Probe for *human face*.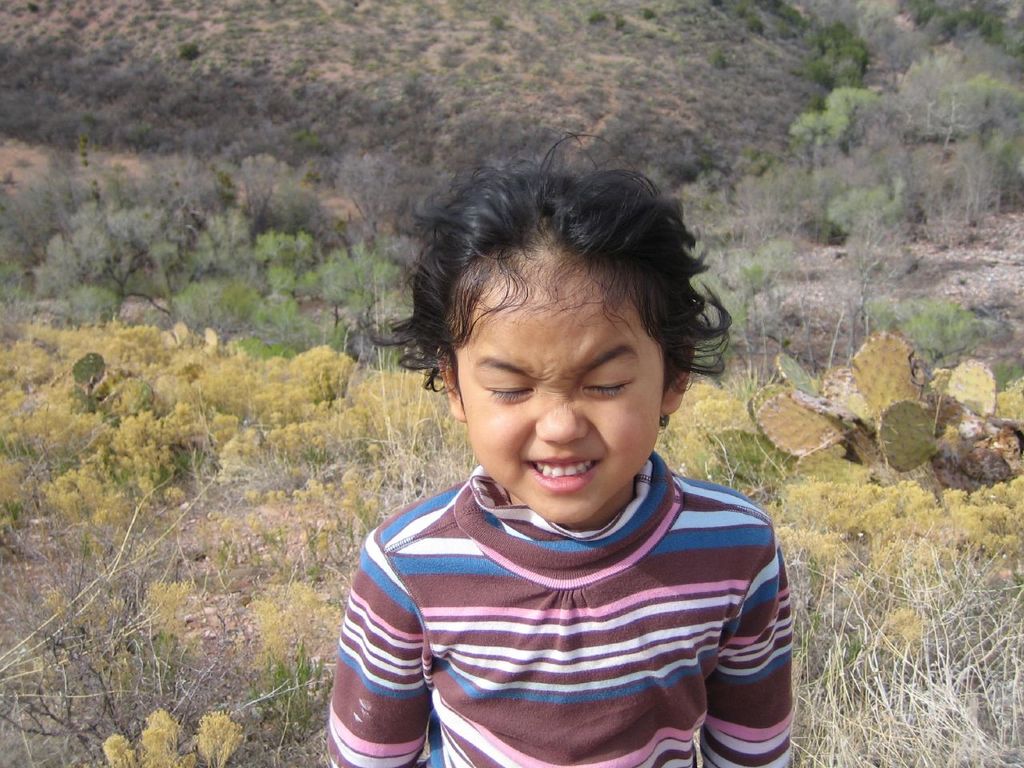
Probe result: x1=443 y1=250 x2=667 y2=530.
